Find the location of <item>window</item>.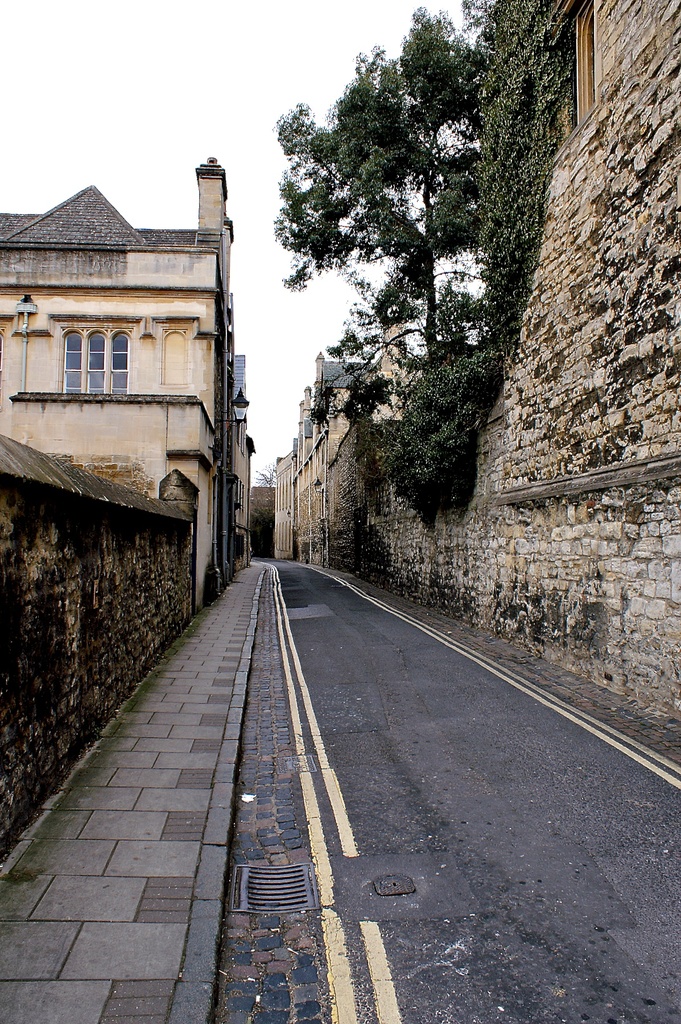
Location: <box>549,0,602,159</box>.
